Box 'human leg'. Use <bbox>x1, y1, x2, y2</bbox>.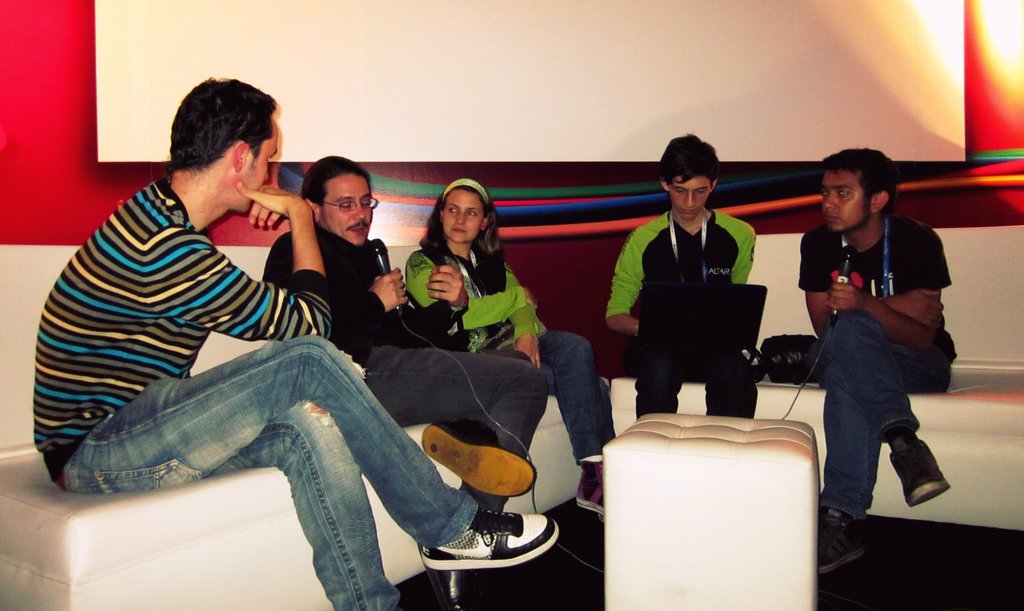
<bbox>419, 421, 536, 496</bbox>.
